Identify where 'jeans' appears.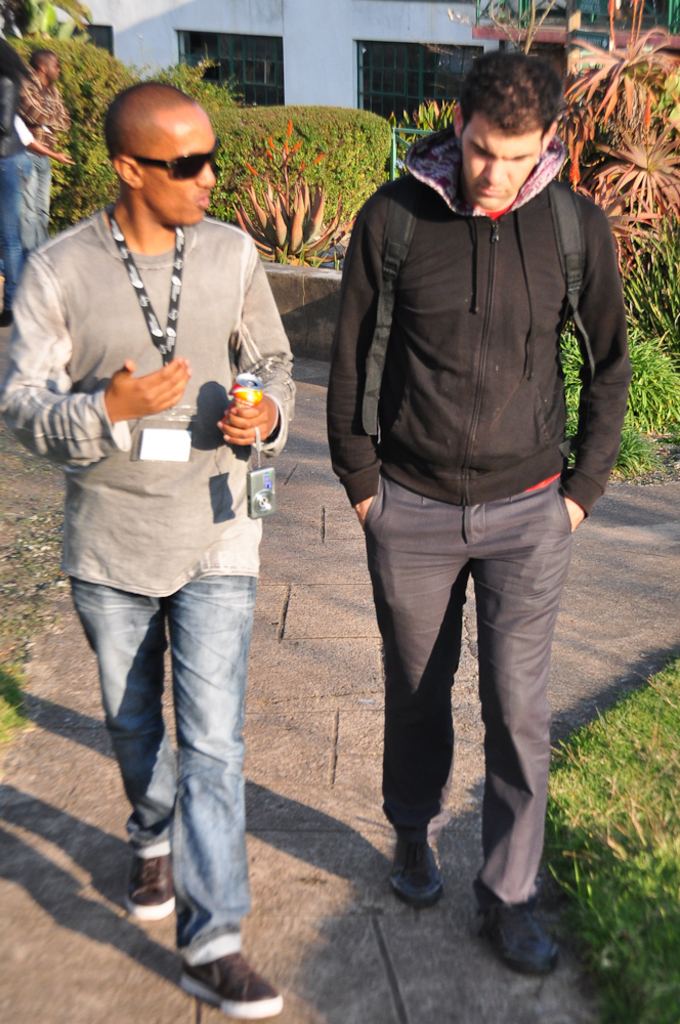
Appears at (68,582,257,970).
